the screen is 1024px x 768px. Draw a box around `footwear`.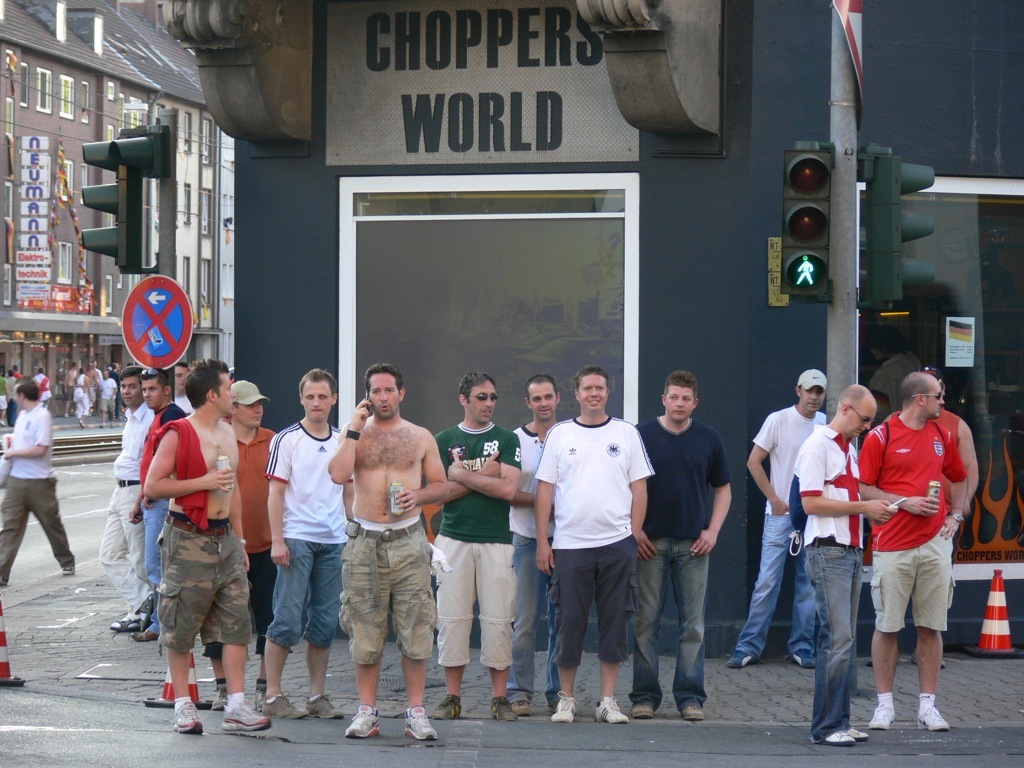
626:701:658:717.
